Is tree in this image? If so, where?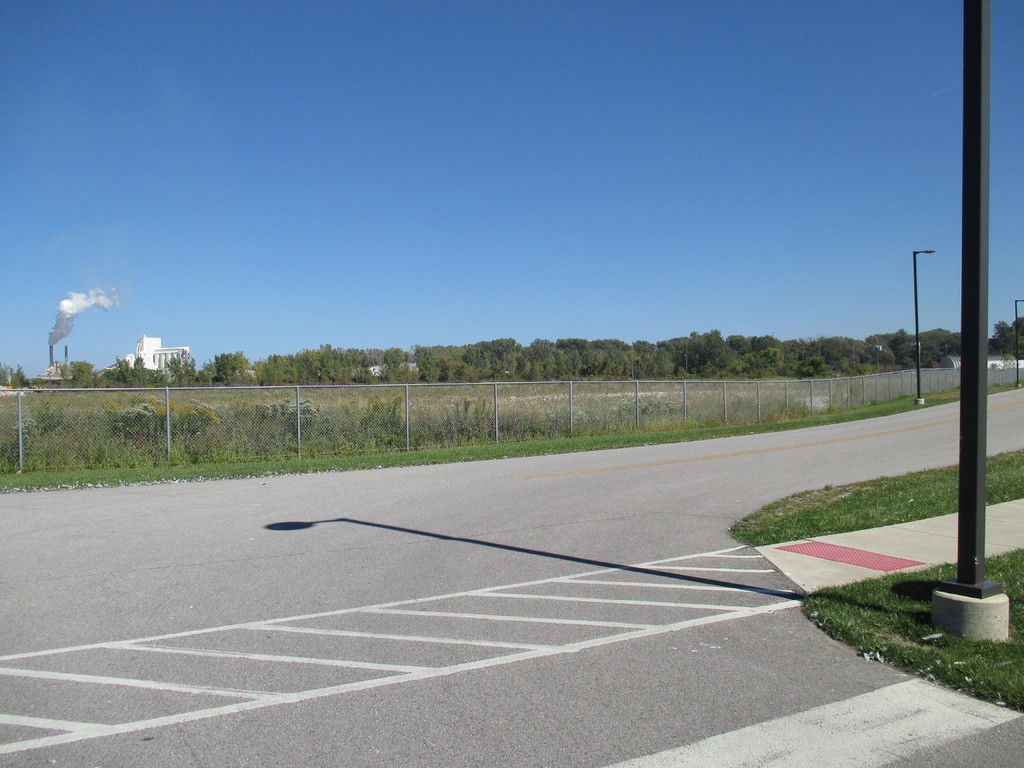
Yes, at 480, 335, 511, 374.
